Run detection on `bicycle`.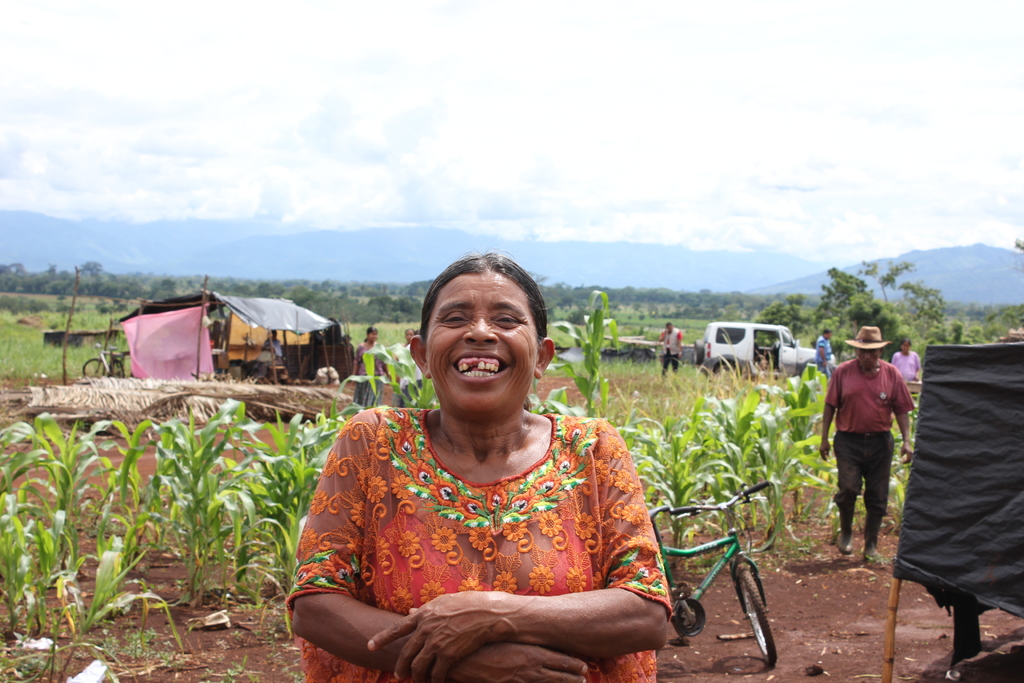
Result: bbox(81, 344, 141, 381).
